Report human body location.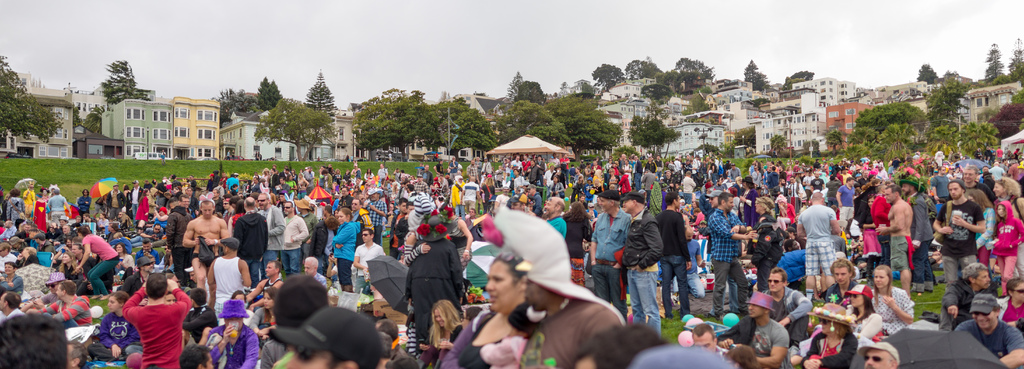
Report: bbox=(205, 299, 262, 368).
